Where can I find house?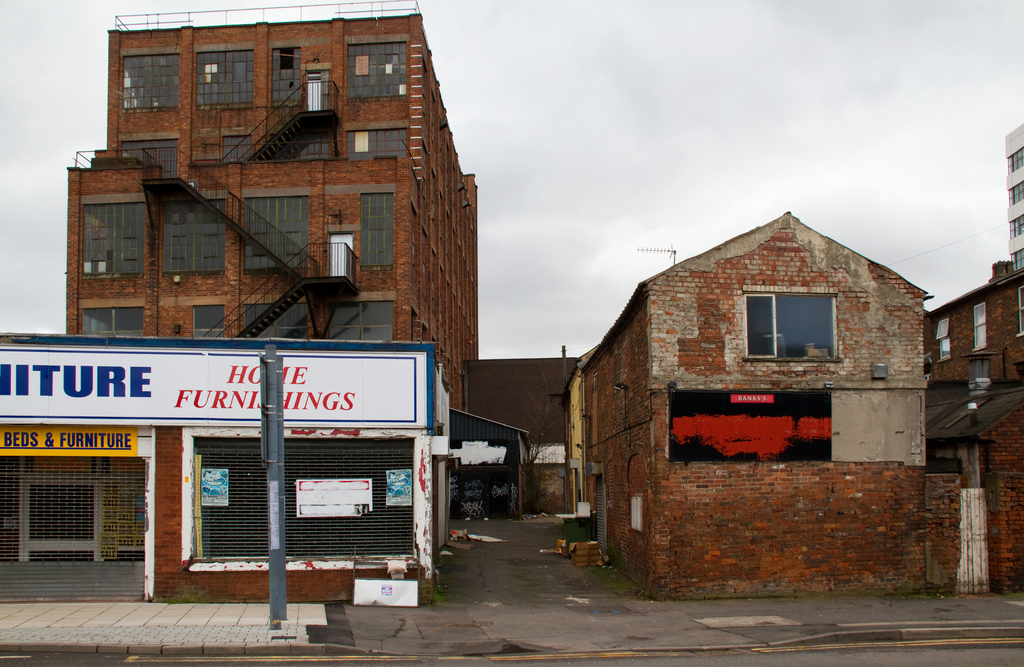
You can find it at rect(68, 3, 477, 340).
